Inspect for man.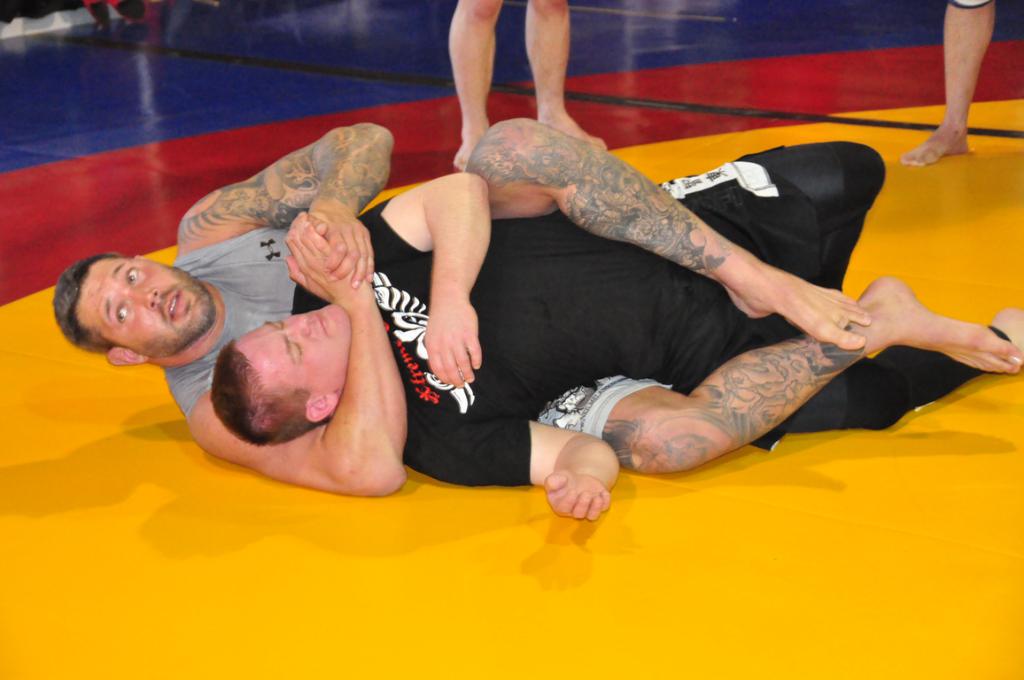
Inspection: crop(902, 0, 995, 169).
